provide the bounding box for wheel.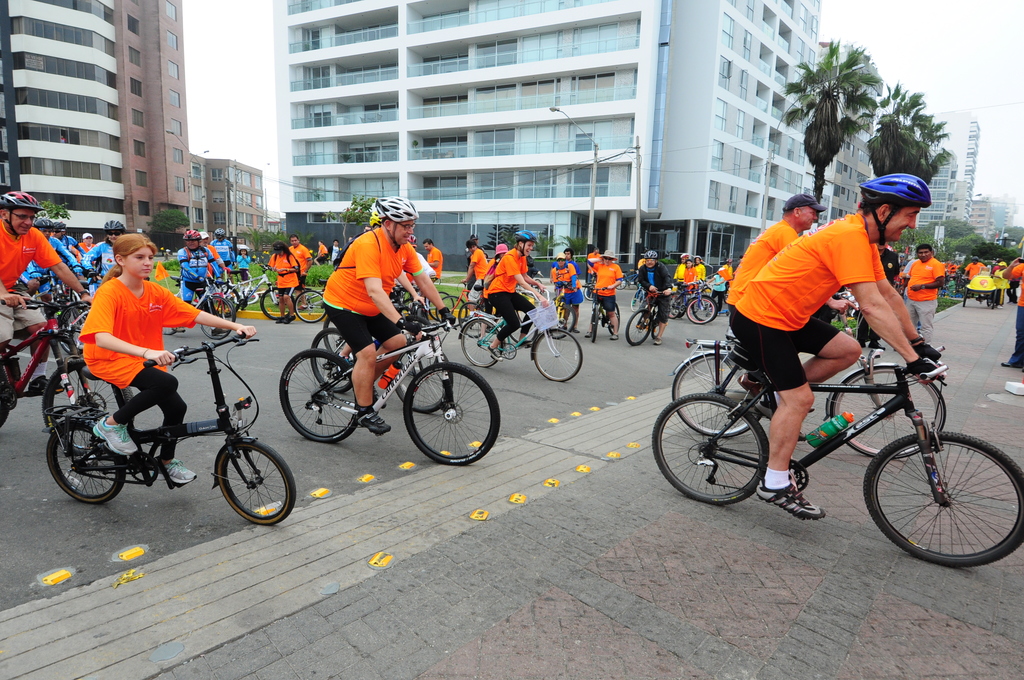
locate(621, 303, 652, 343).
